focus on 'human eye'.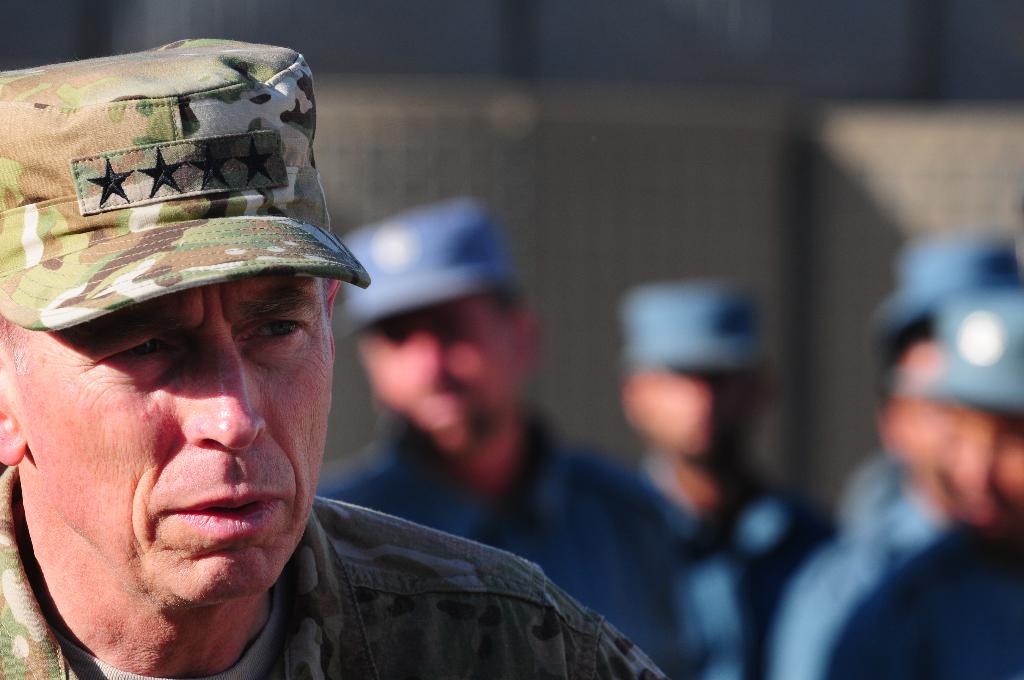
Focused at [left=235, top=311, right=311, bottom=350].
